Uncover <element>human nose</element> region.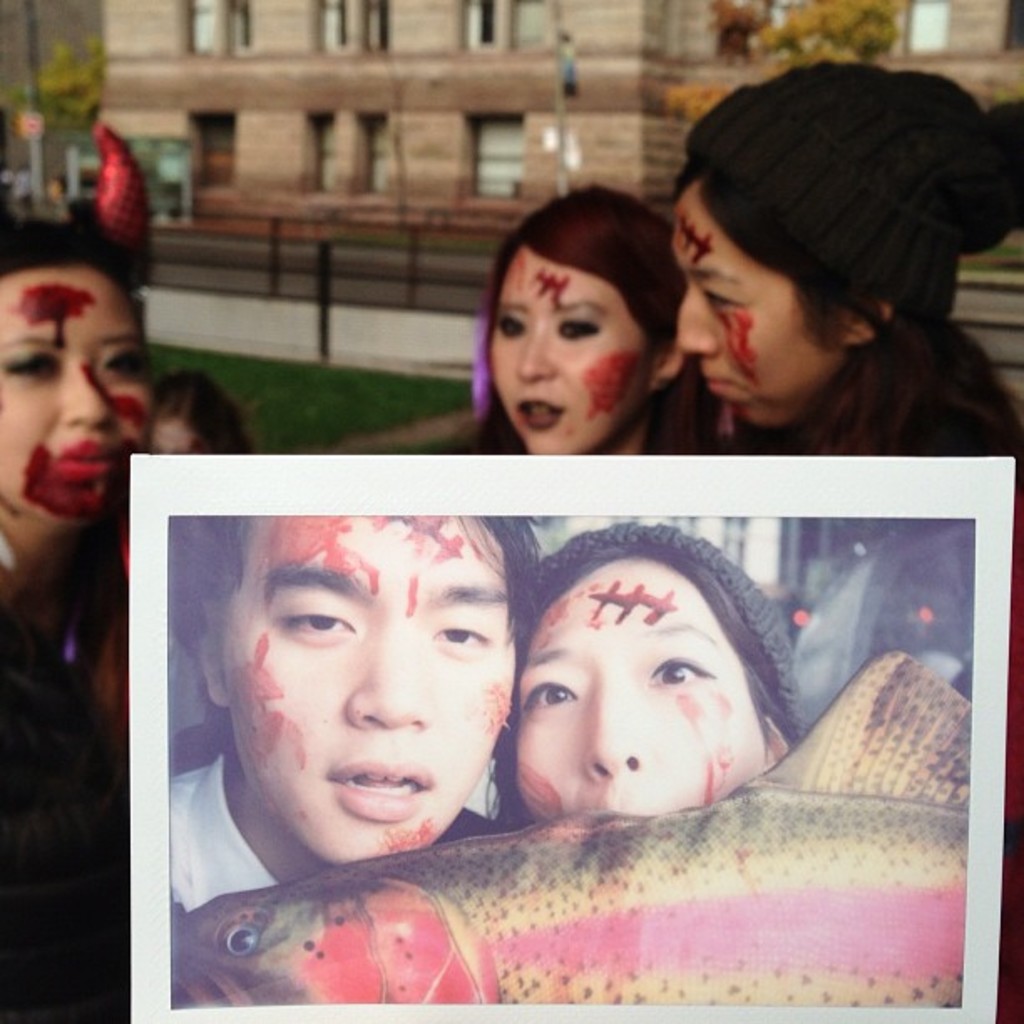
Uncovered: bbox=(519, 321, 552, 380).
